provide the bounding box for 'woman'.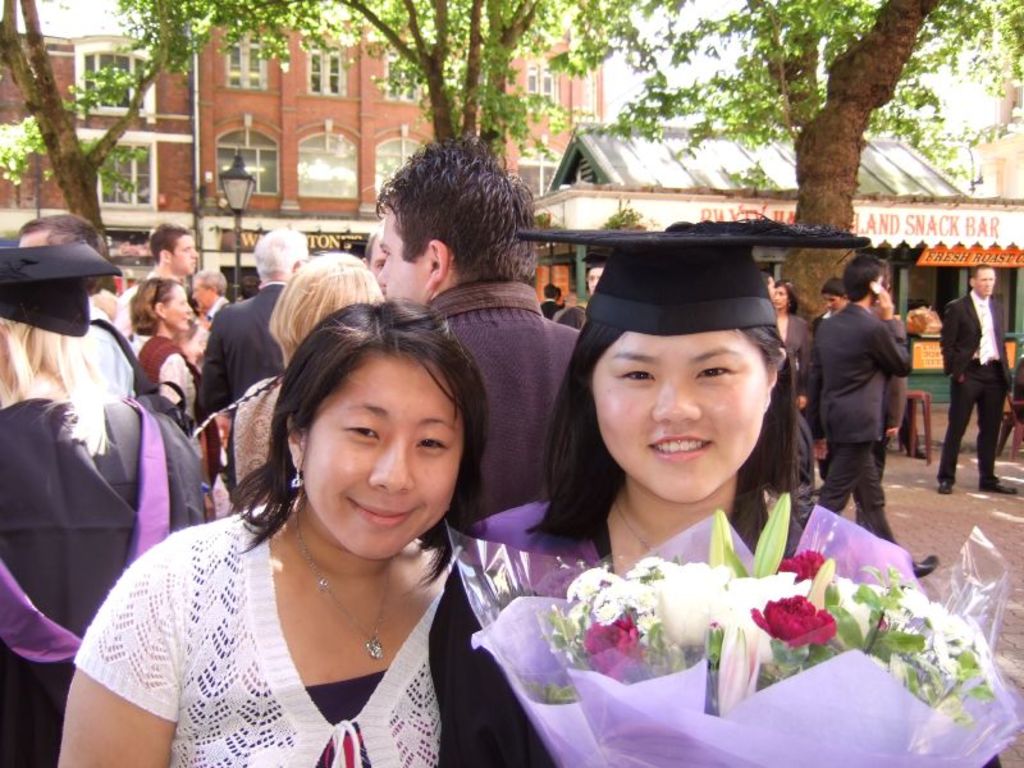
(424,216,911,767).
